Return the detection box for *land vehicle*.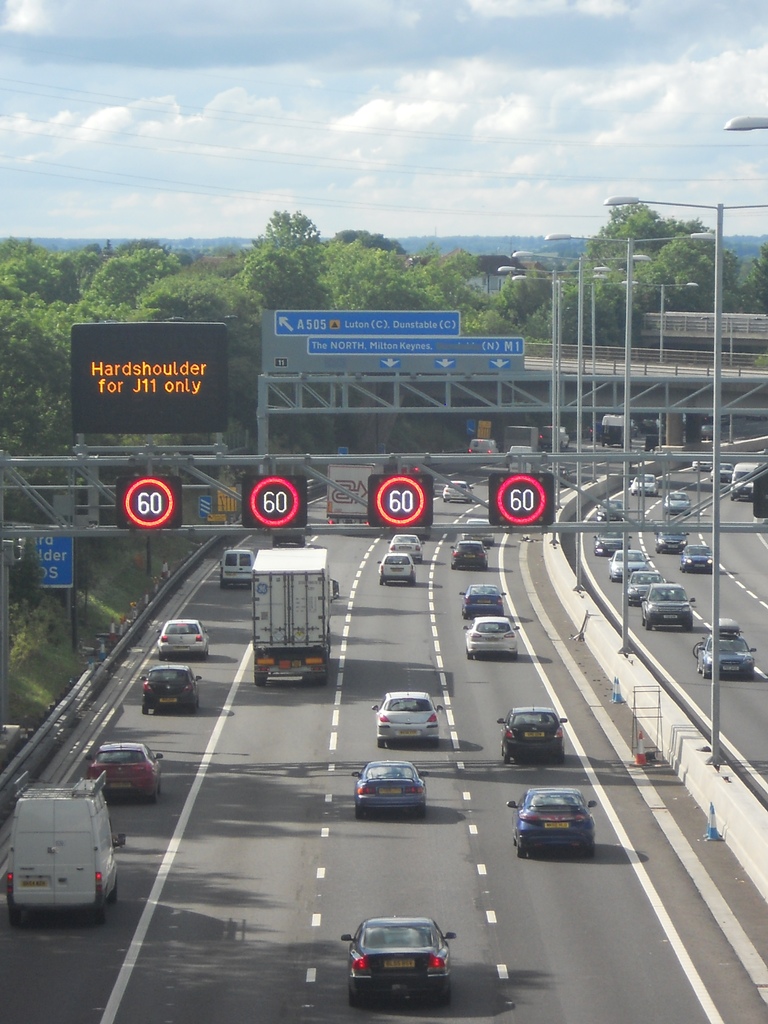
region(713, 463, 732, 482).
